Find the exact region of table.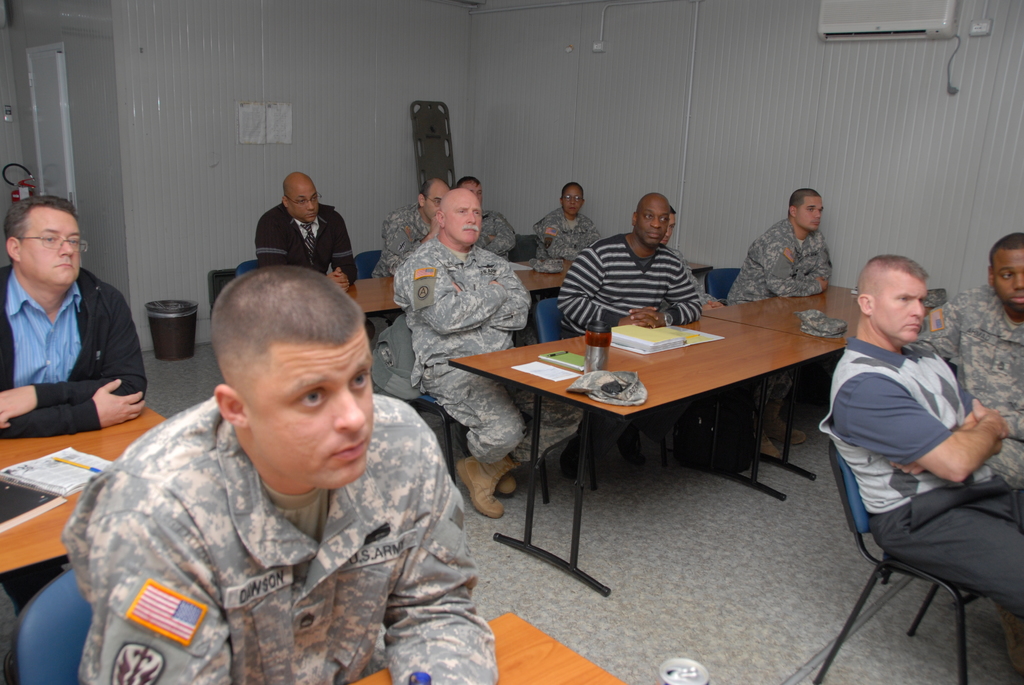
Exact region: region(461, 287, 860, 565).
